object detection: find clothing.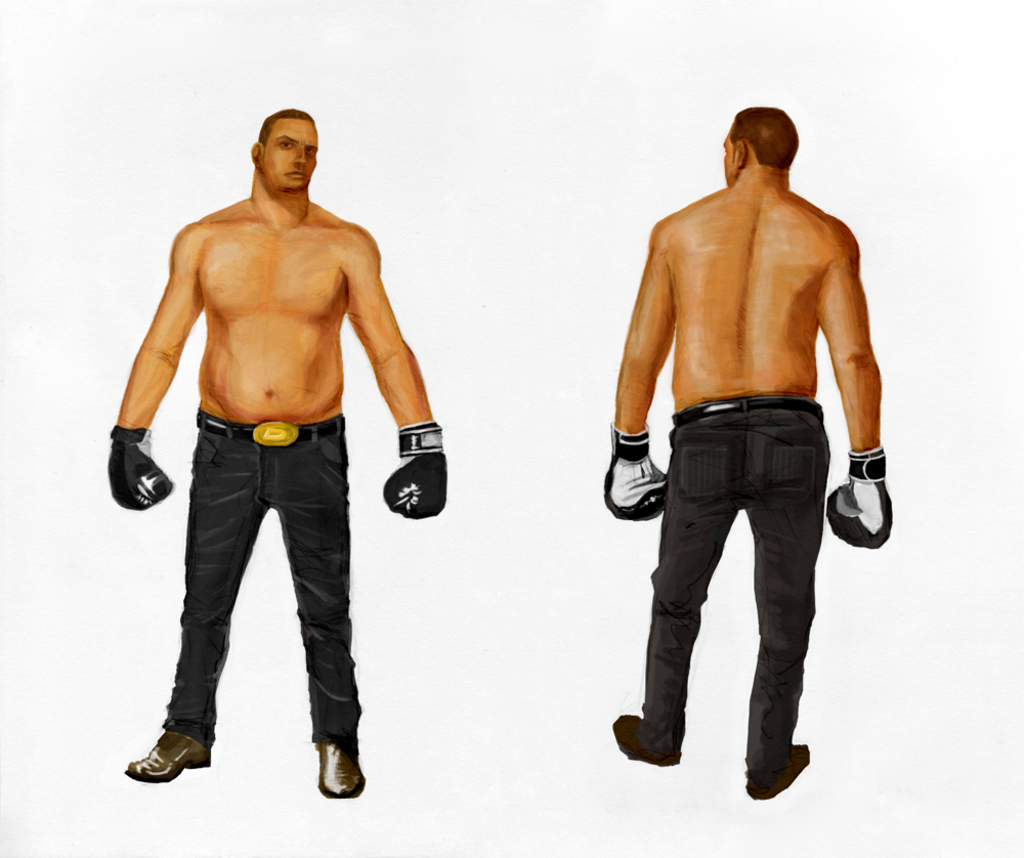
162,413,364,749.
